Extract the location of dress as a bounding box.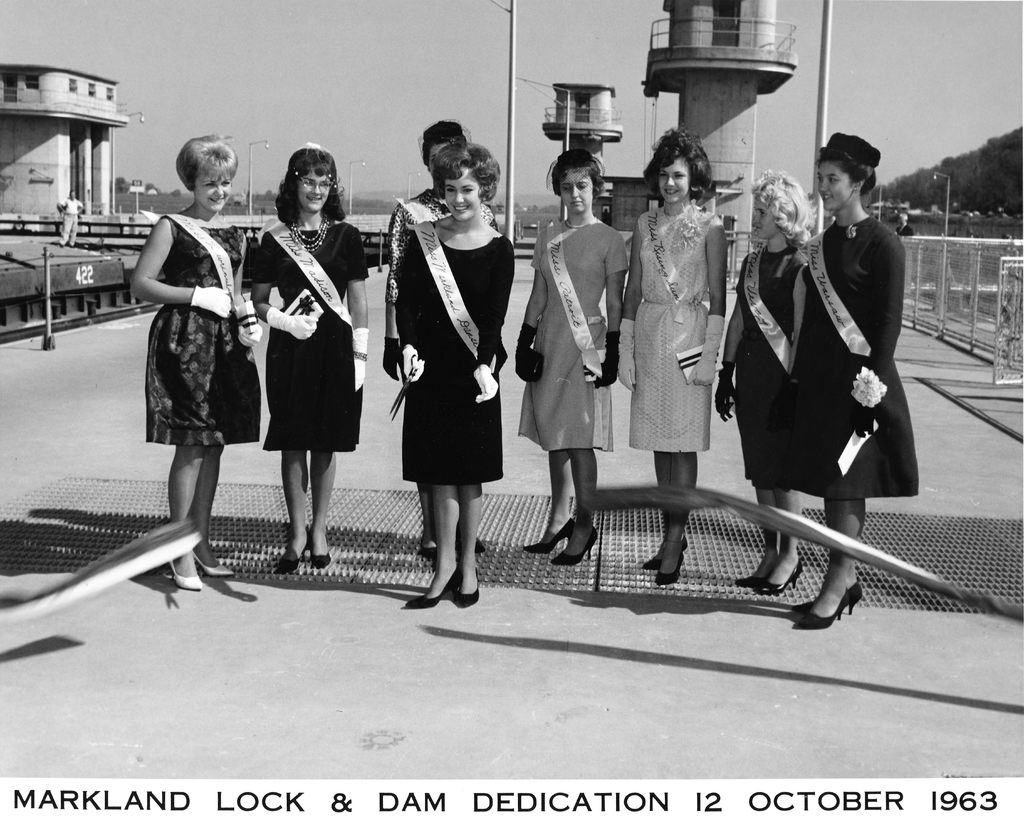
detection(383, 206, 500, 493).
